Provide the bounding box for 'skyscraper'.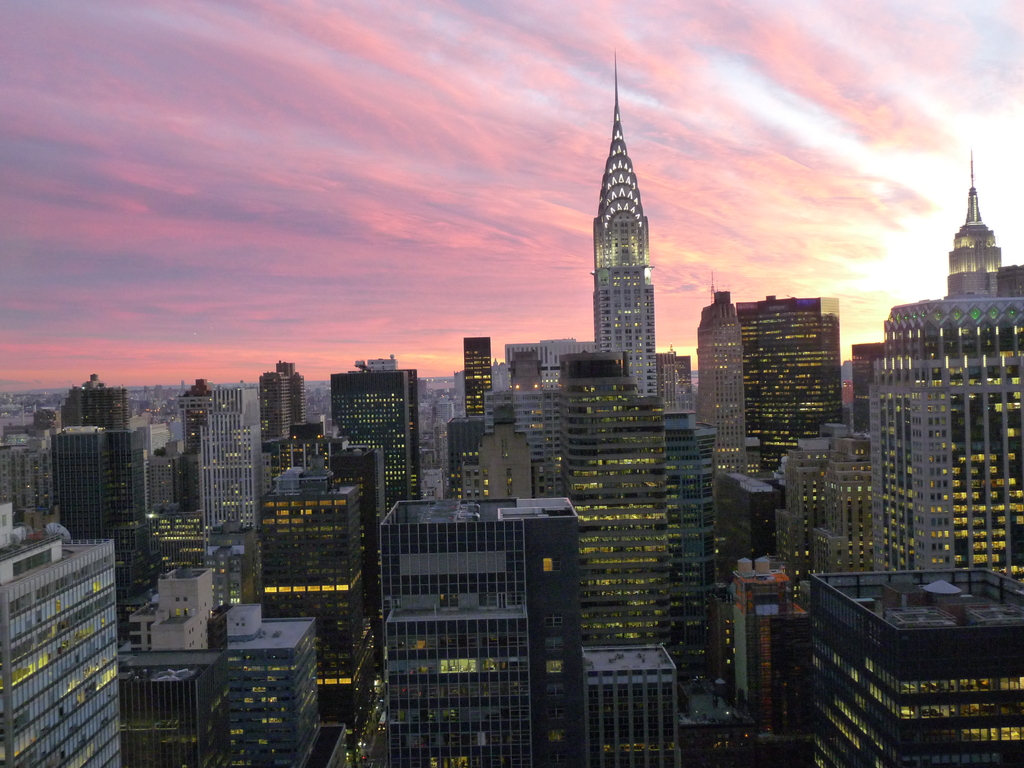
0,397,60,524.
